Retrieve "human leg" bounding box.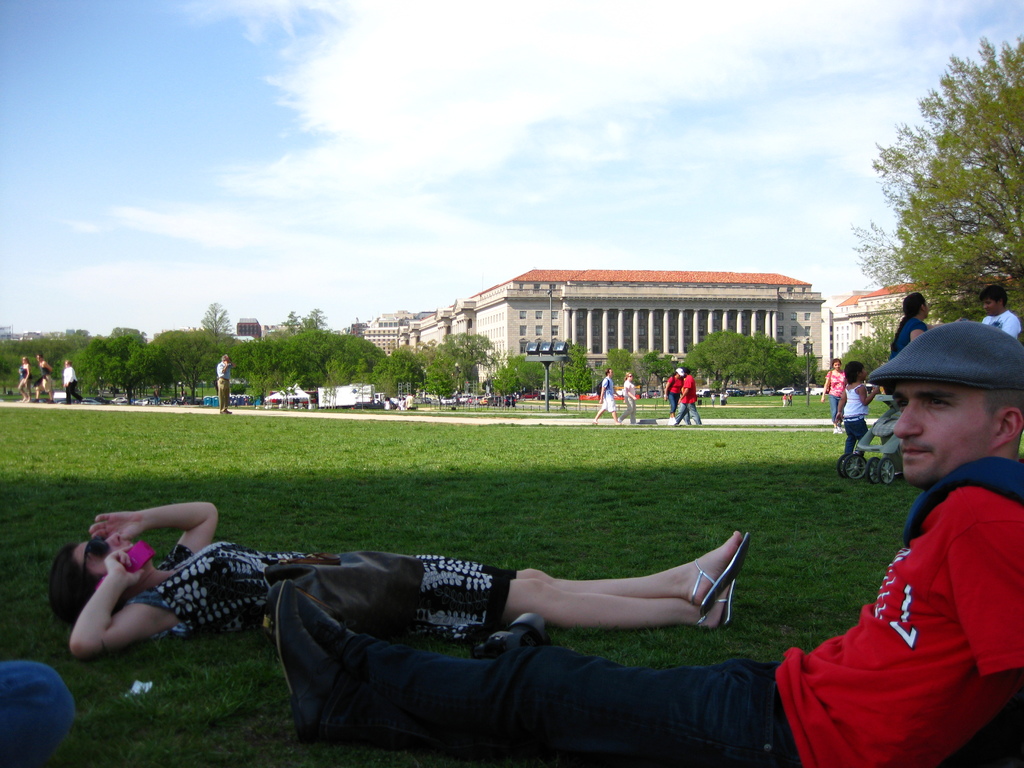
Bounding box: Rect(499, 579, 742, 634).
